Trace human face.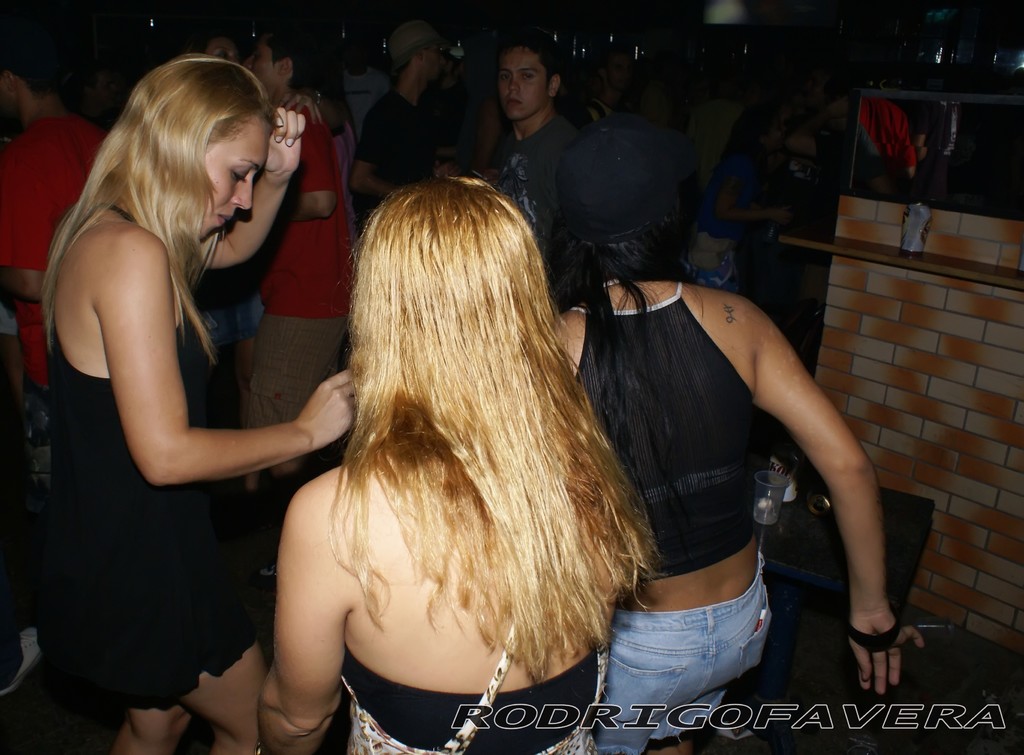
Traced to <region>502, 49, 547, 117</region>.
